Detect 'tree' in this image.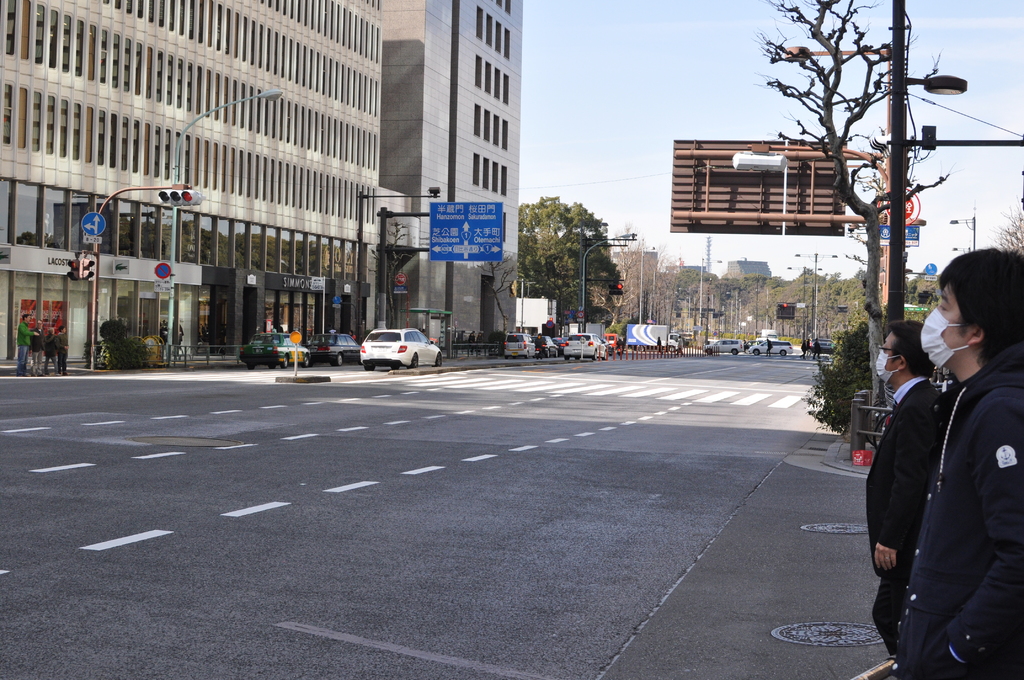
Detection: (x1=808, y1=323, x2=888, y2=442).
